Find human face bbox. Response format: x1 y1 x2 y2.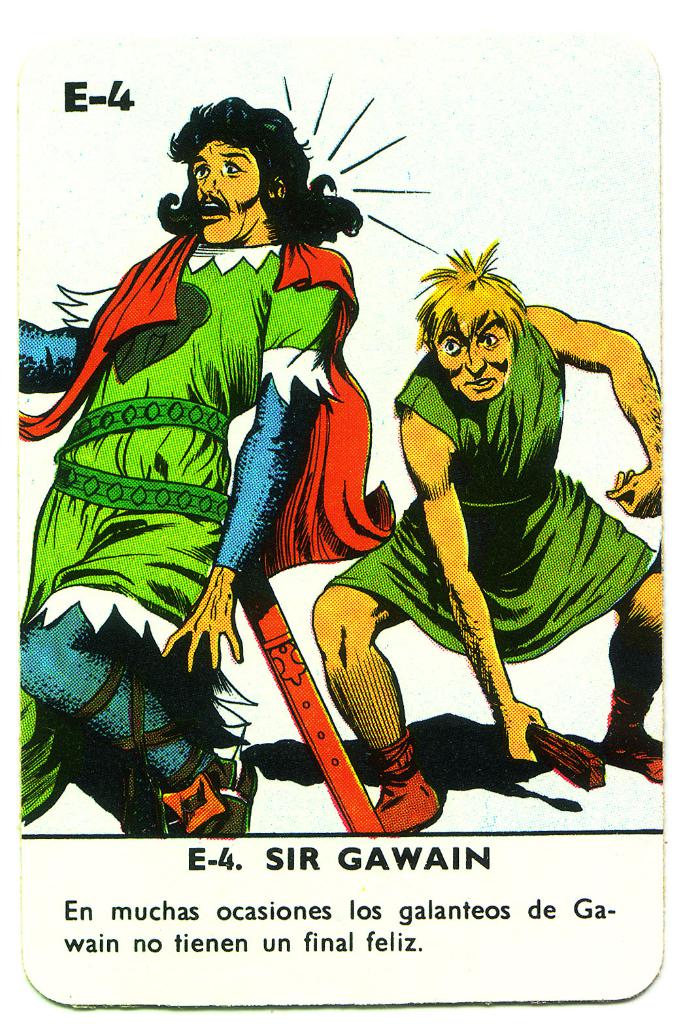
435 315 512 394.
